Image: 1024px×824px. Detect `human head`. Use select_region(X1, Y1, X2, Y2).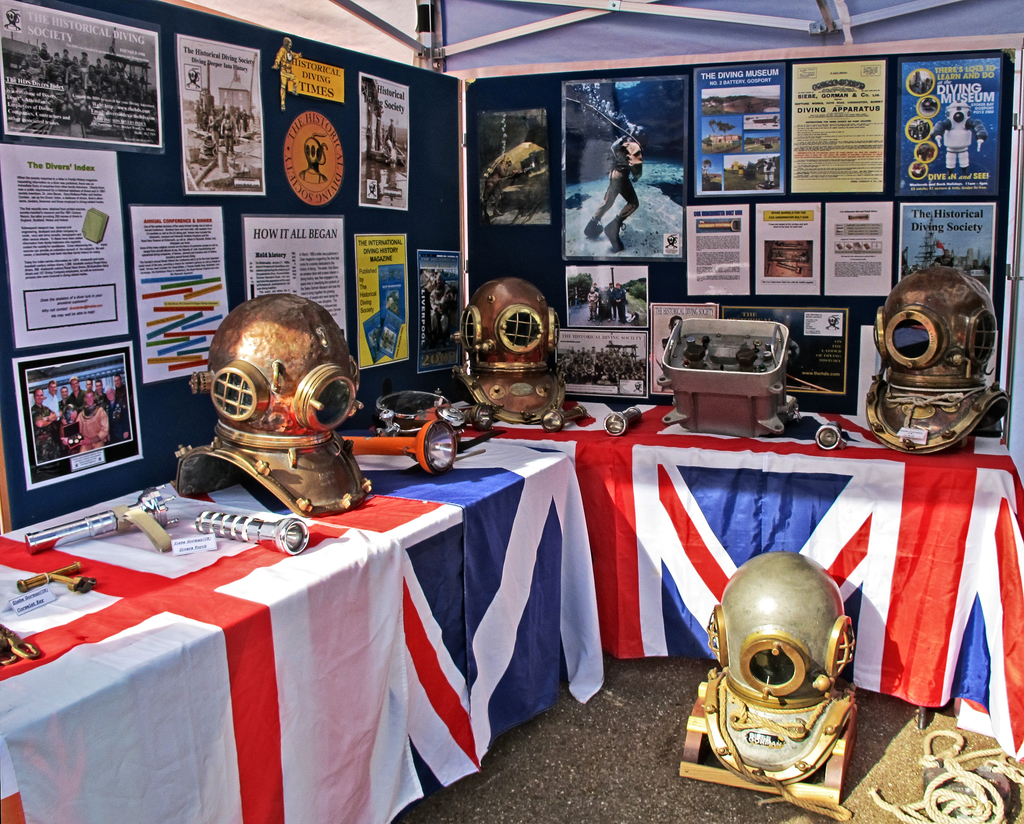
select_region(97, 380, 102, 393).
